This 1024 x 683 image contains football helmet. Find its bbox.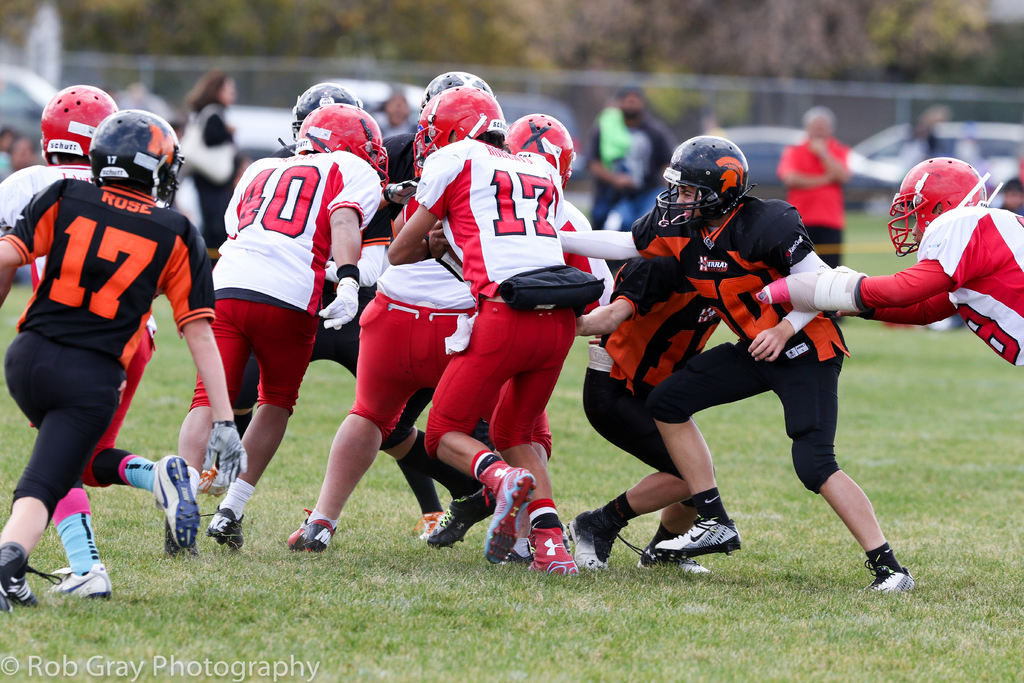
left=417, top=69, right=496, bottom=117.
